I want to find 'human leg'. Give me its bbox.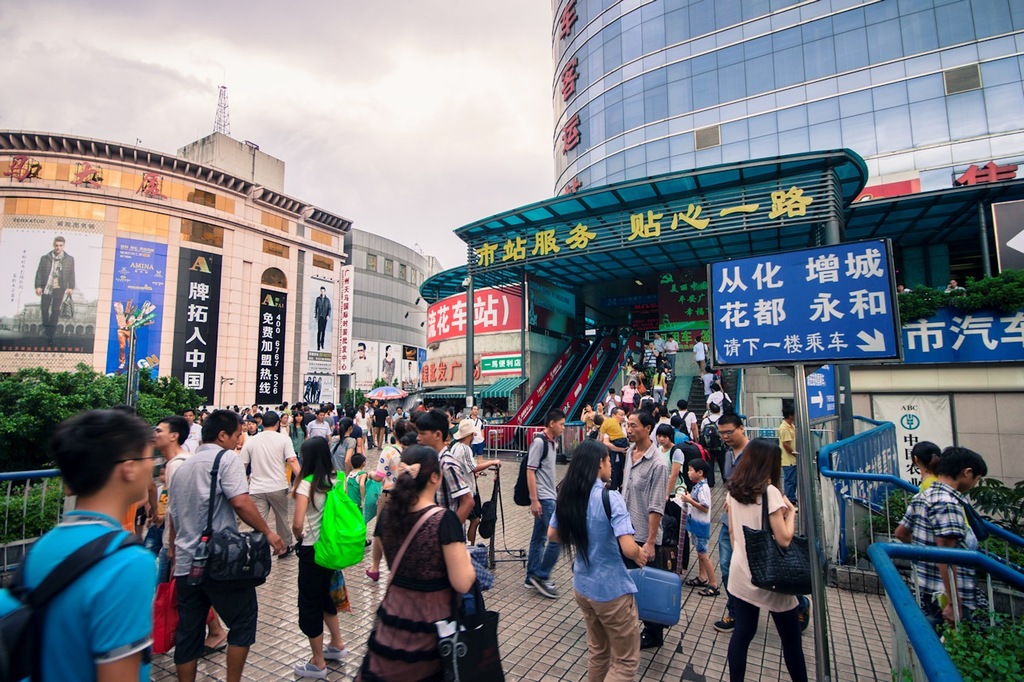
select_region(524, 499, 562, 599).
